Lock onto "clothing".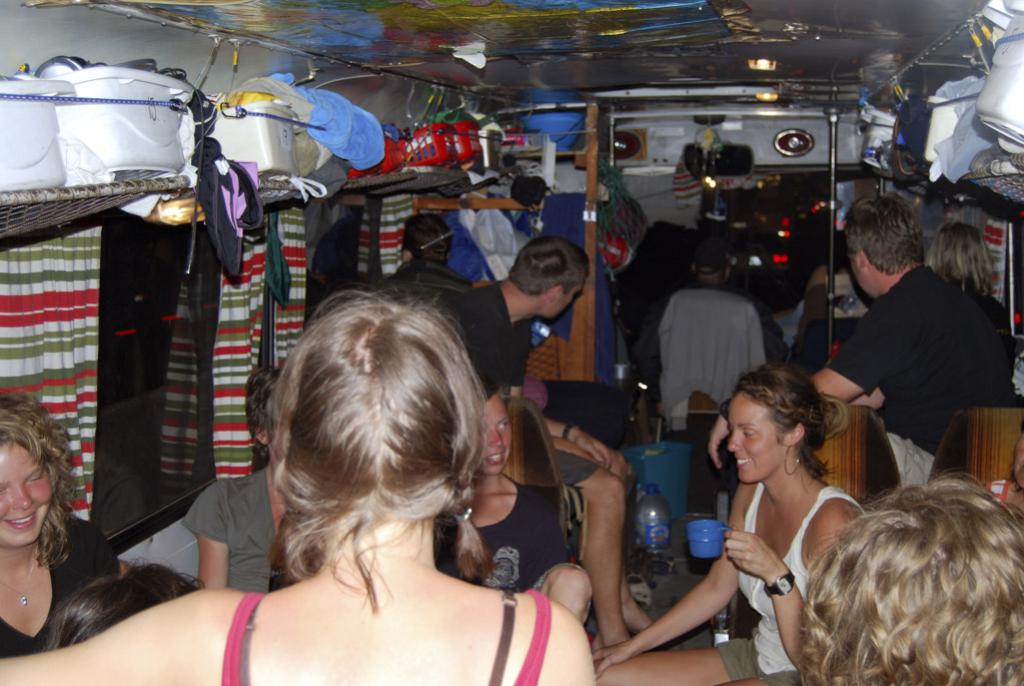
Locked: bbox(430, 474, 583, 593).
